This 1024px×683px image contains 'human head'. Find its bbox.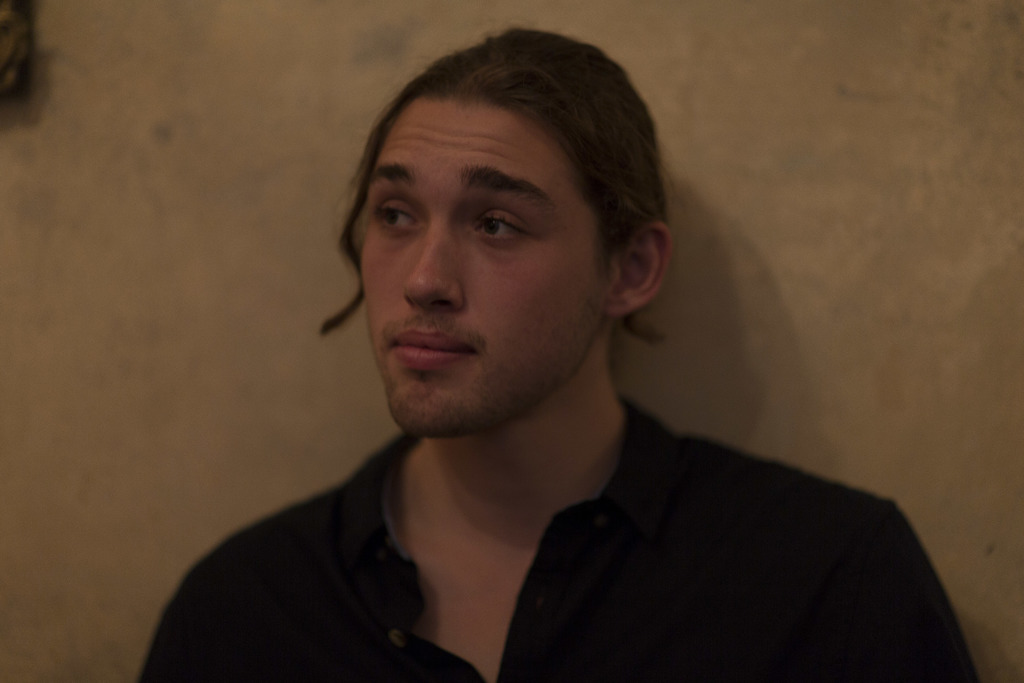
340, 26, 655, 396.
